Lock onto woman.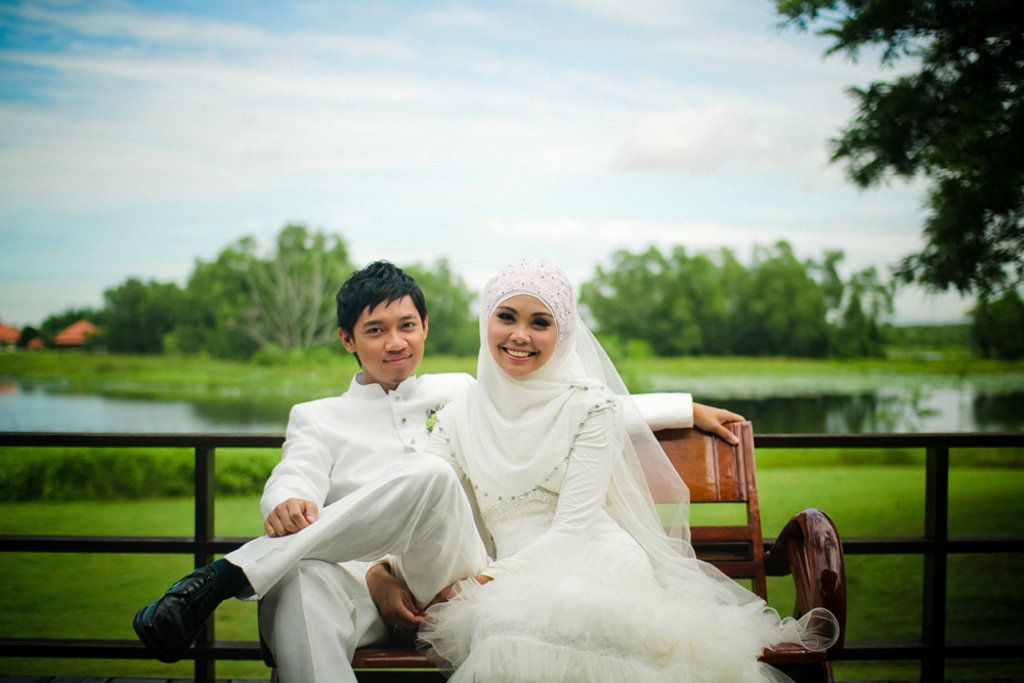
Locked: 430 268 780 681.
